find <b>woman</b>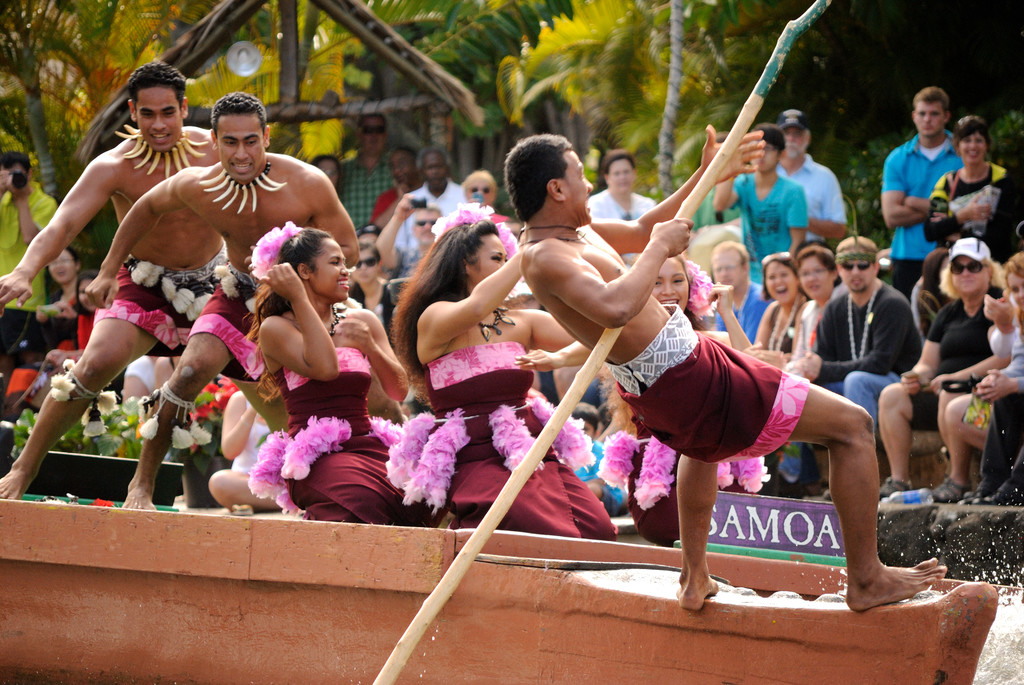
bbox=[920, 114, 1022, 246]
